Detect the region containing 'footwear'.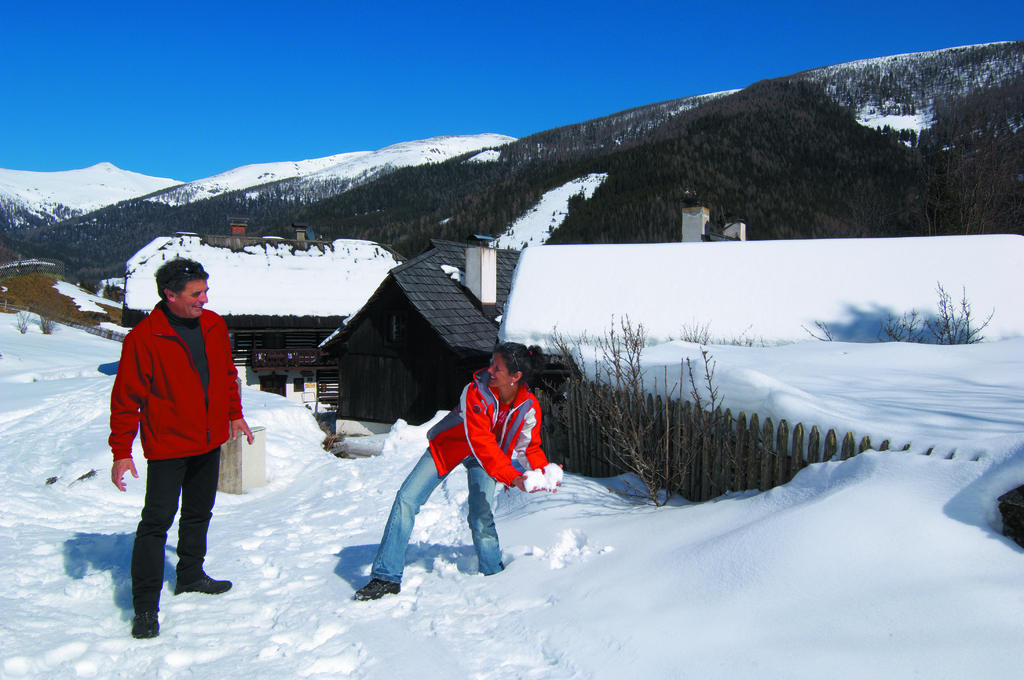
pyautogui.locateOnScreen(175, 570, 234, 594).
